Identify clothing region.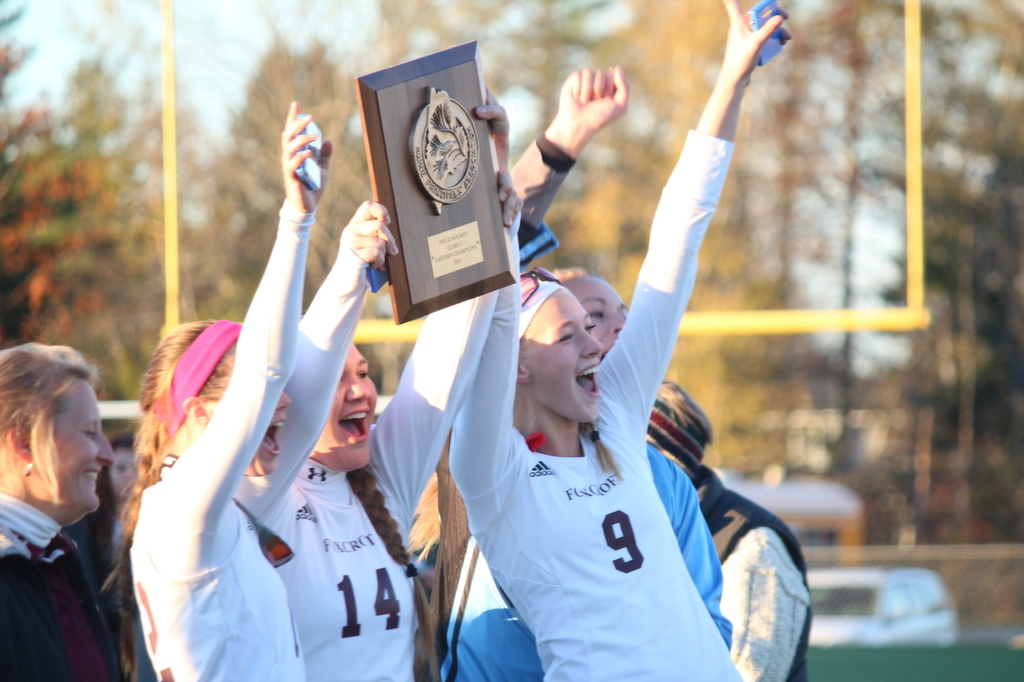
Region: select_region(696, 462, 814, 681).
